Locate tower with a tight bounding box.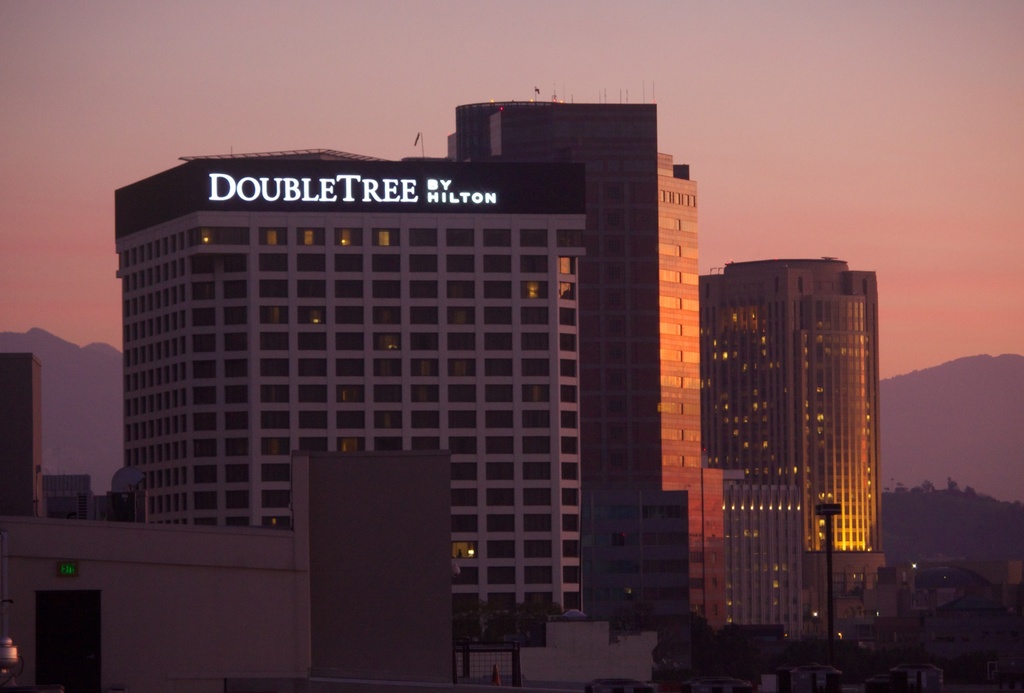
pyautogui.locateOnScreen(694, 252, 886, 555).
